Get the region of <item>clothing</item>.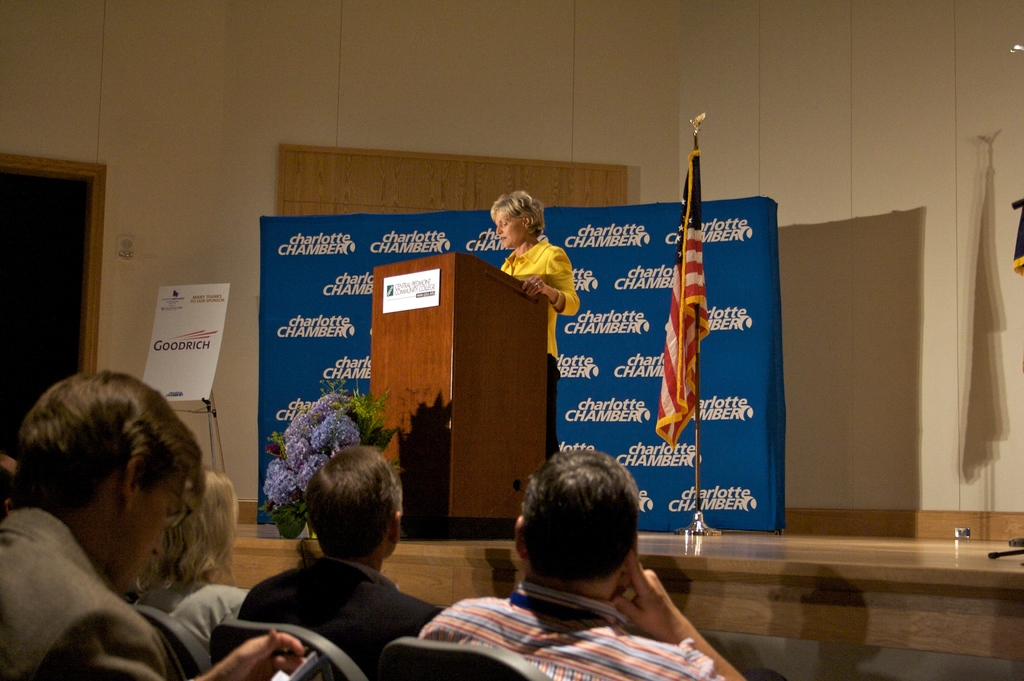
[492,229,582,452].
